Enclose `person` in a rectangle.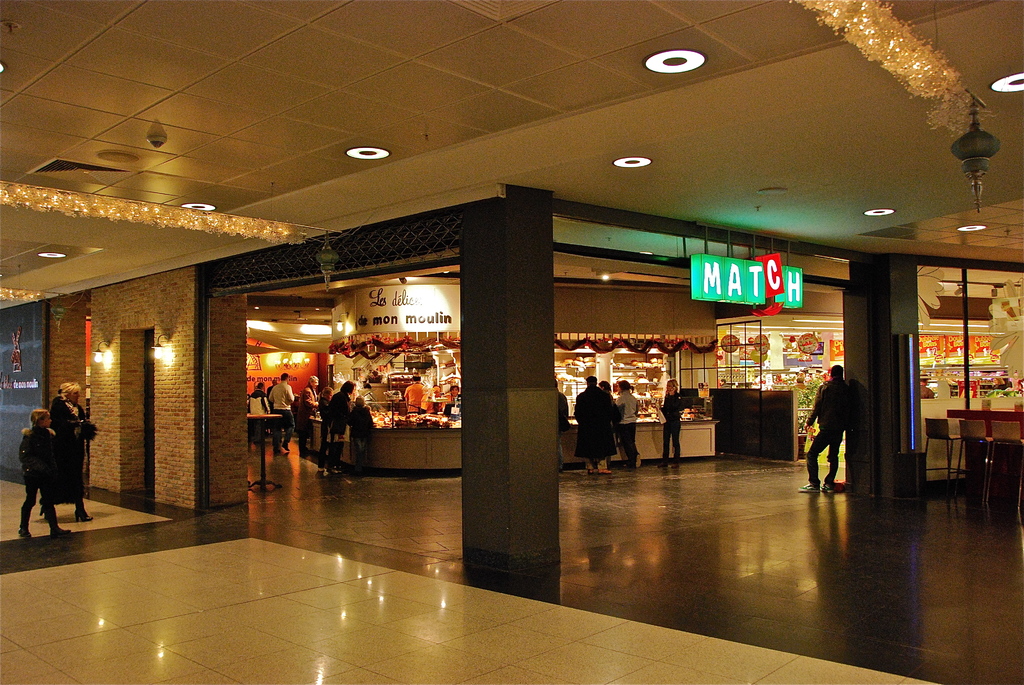
(x1=443, y1=384, x2=461, y2=415).
